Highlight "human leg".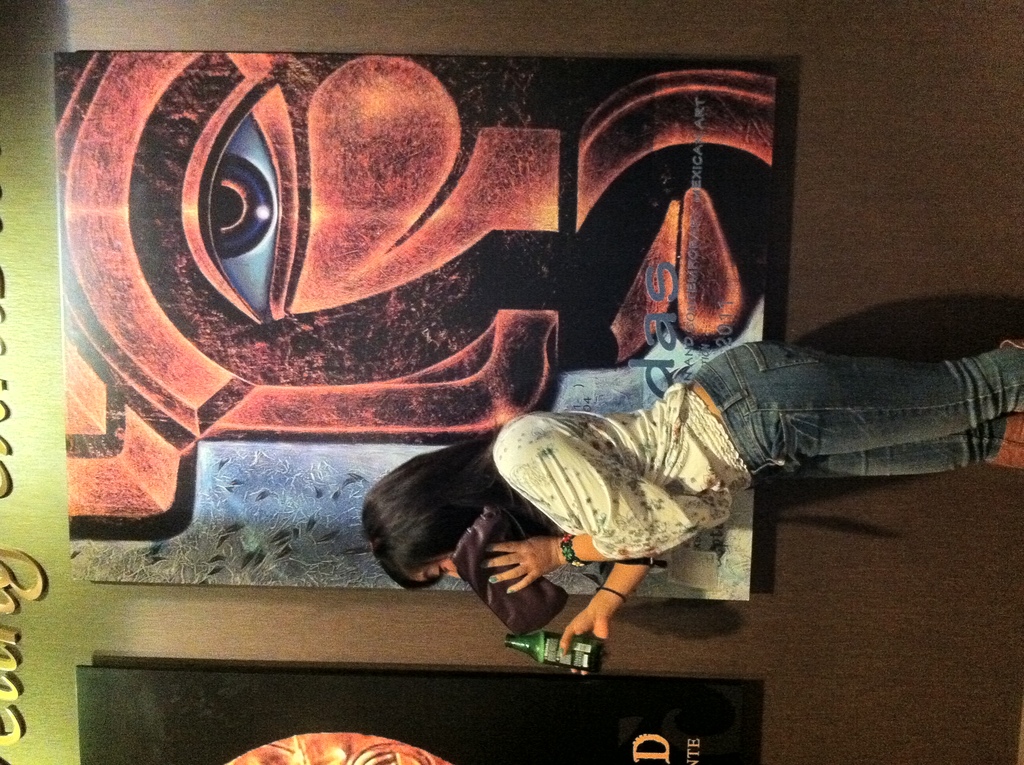
Highlighted region: box(754, 415, 1021, 480).
